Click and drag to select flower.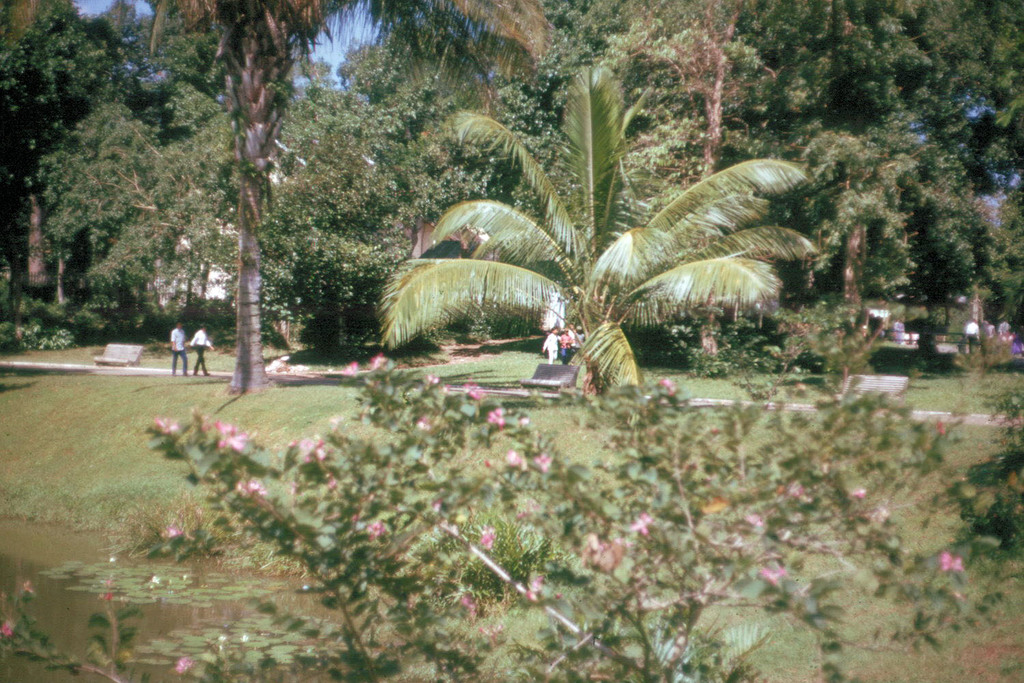
Selection: select_region(756, 566, 782, 585).
